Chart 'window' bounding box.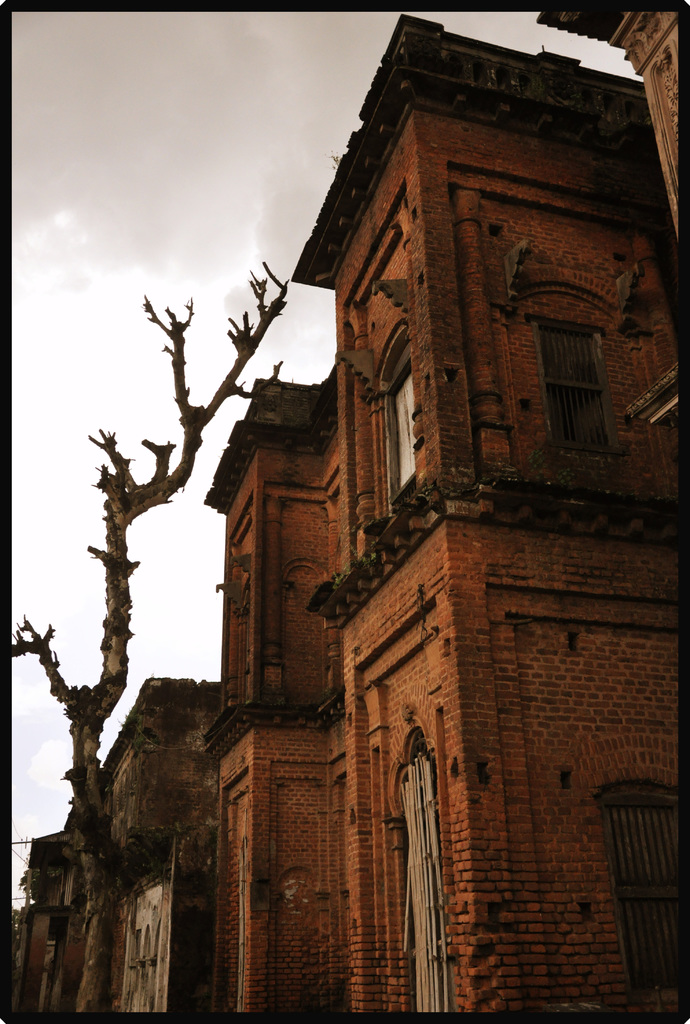
Charted: [x1=600, y1=788, x2=689, y2=986].
